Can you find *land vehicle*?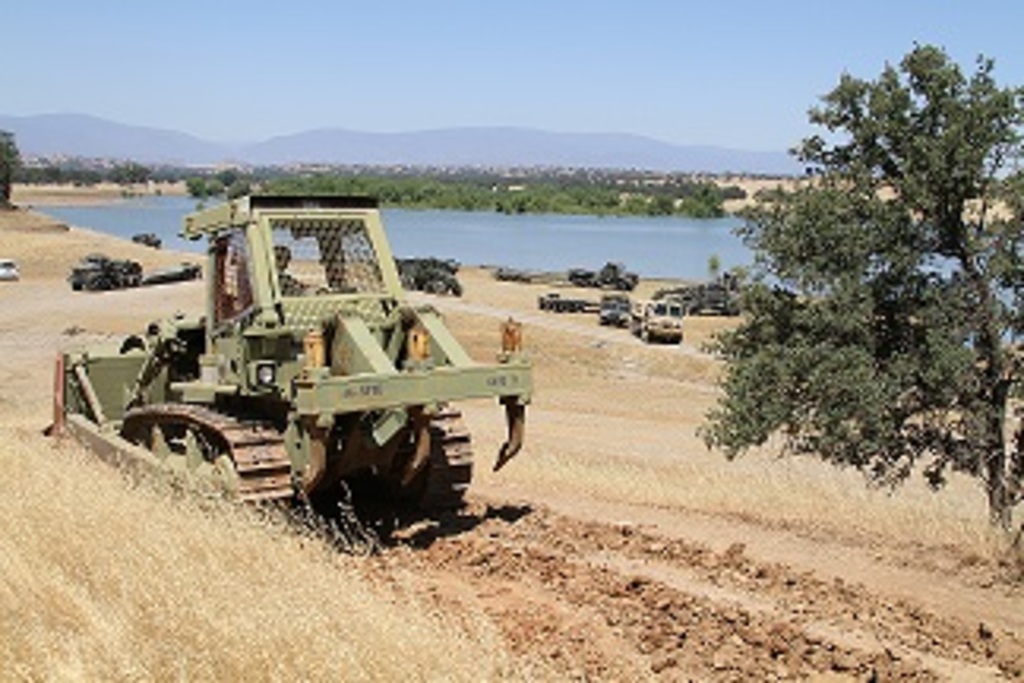
Yes, bounding box: 632/294/689/348.
